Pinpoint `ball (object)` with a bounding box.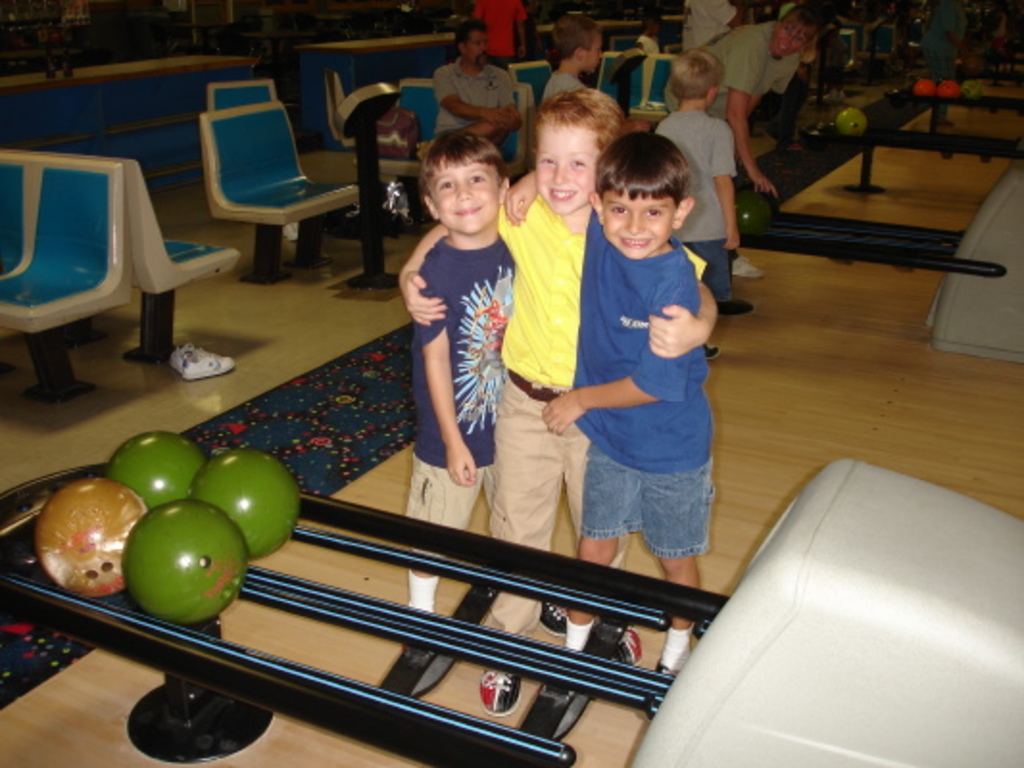
{"left": 125, "top": 507, "right": 240, "bottom": 620}.
